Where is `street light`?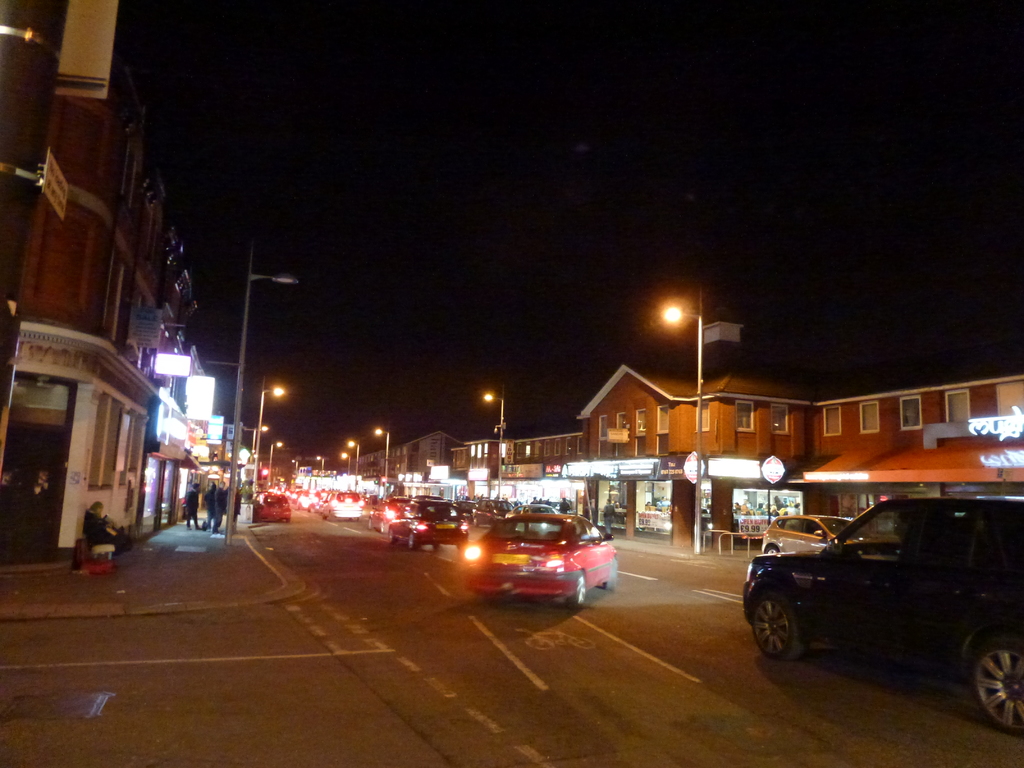
[341,449,353,488].
